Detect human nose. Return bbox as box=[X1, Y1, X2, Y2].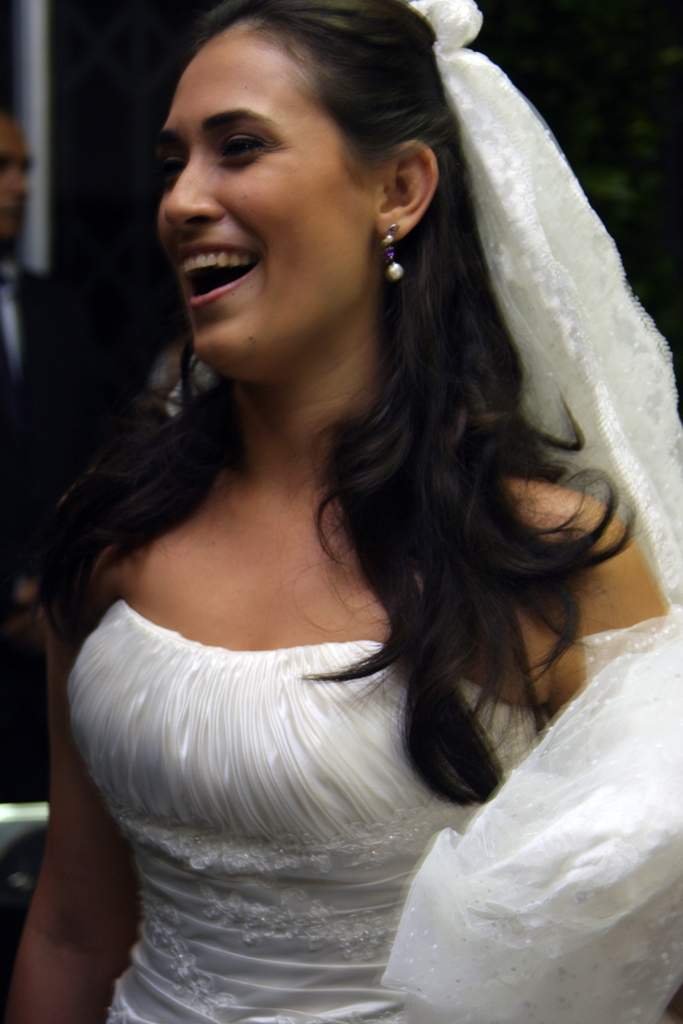
box=[165, 143, 227, 236].
